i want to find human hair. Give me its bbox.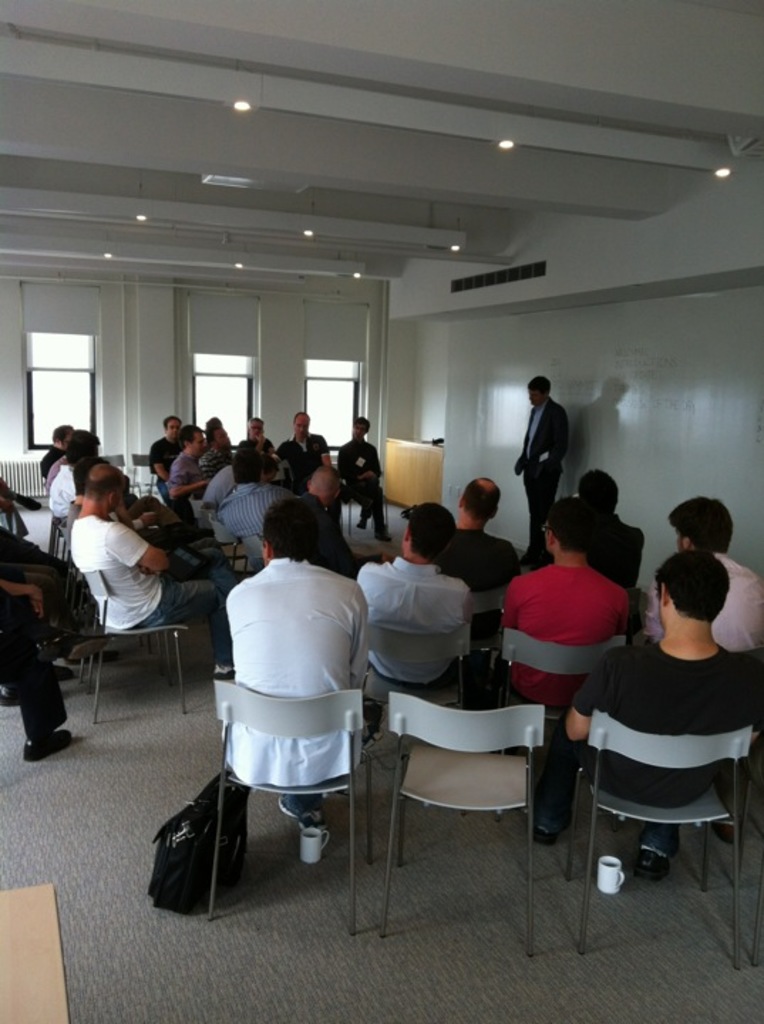
(209,428,225,448).
